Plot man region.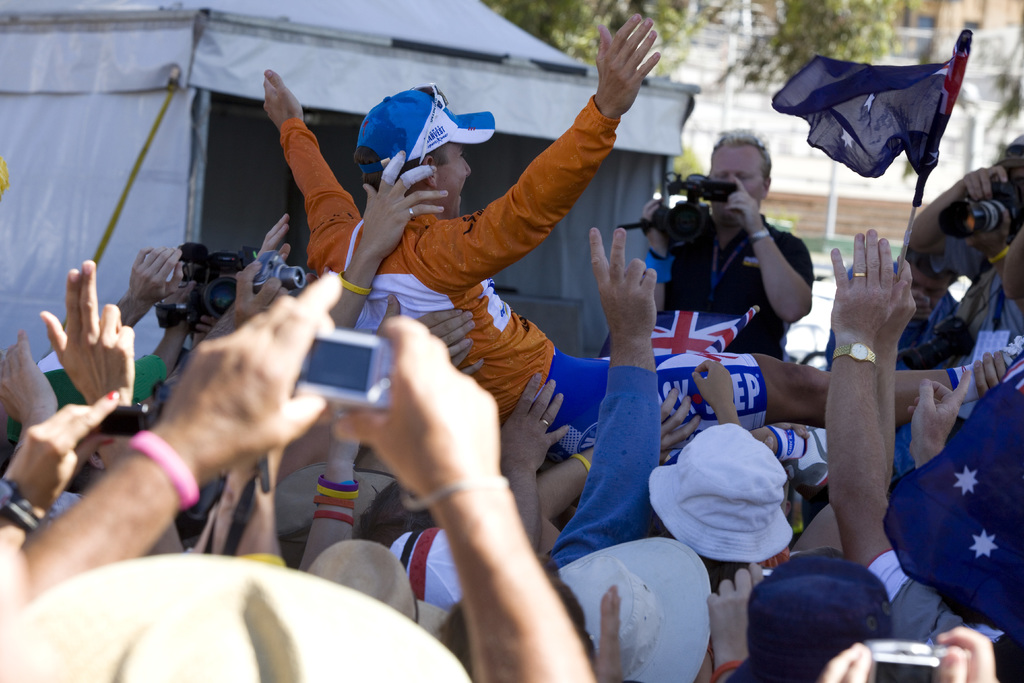
Plotted at locate(599, 115, 810, 397).
